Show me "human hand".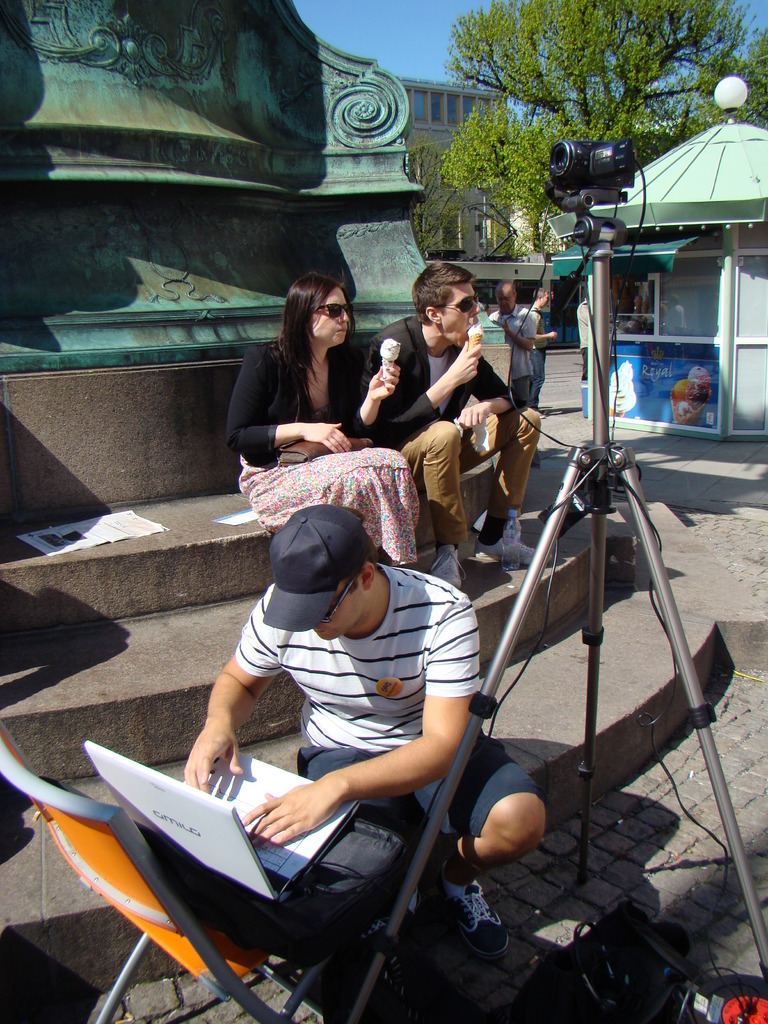
"human hand" is here: 547:332:558:342.
